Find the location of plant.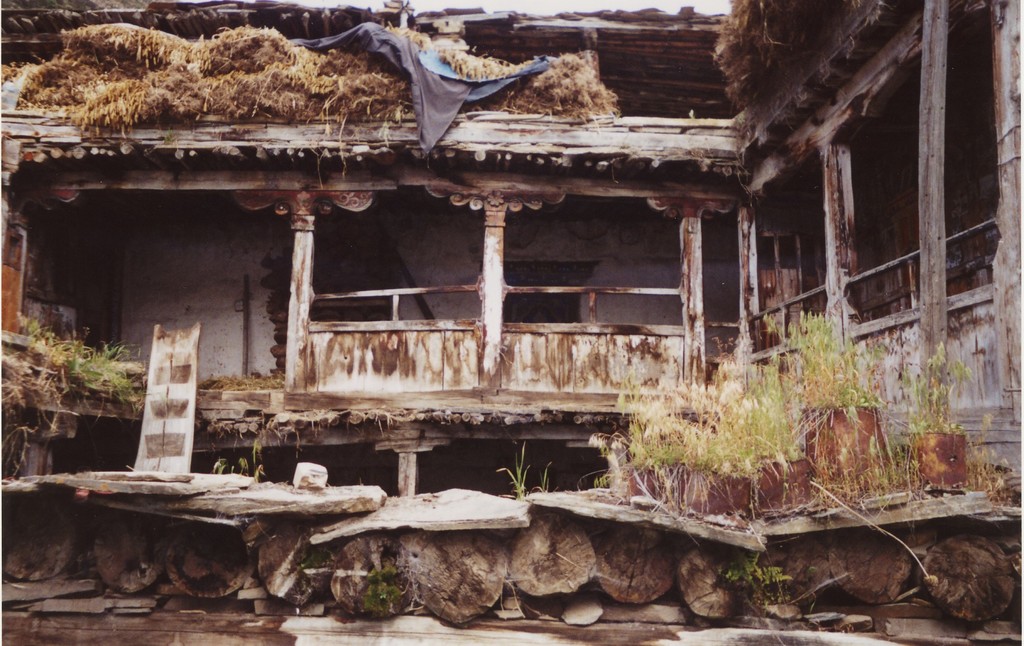
Location: bbox(254, 462, 265, 483).
